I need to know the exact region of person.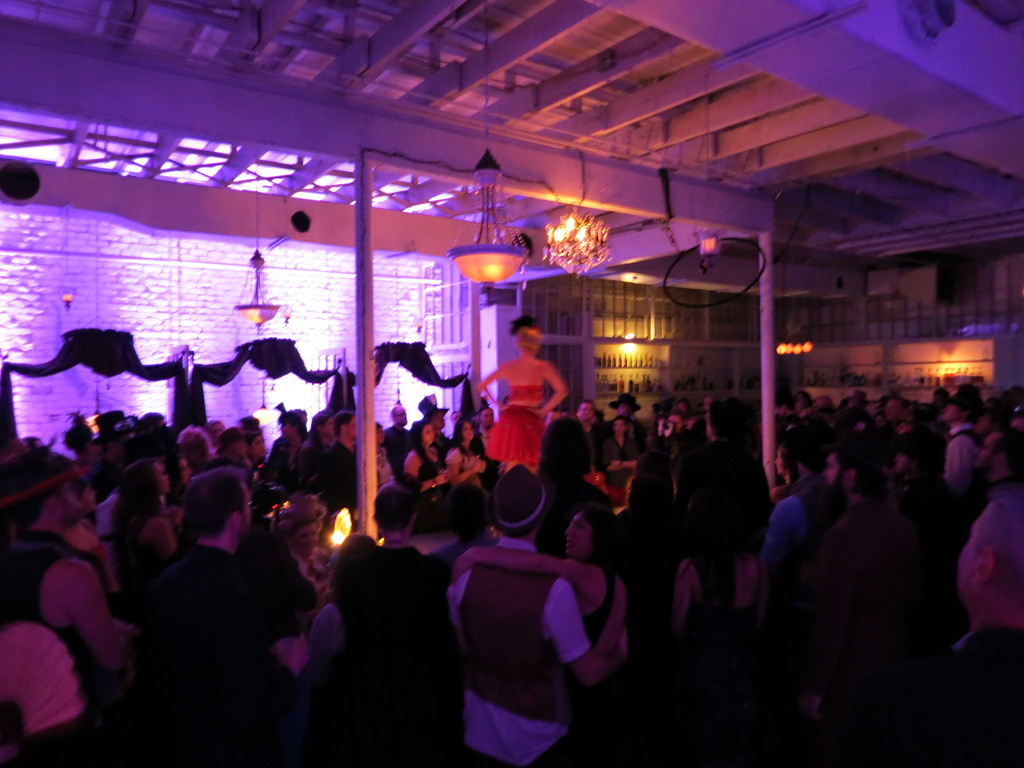
Region: 170/425/215/473.
